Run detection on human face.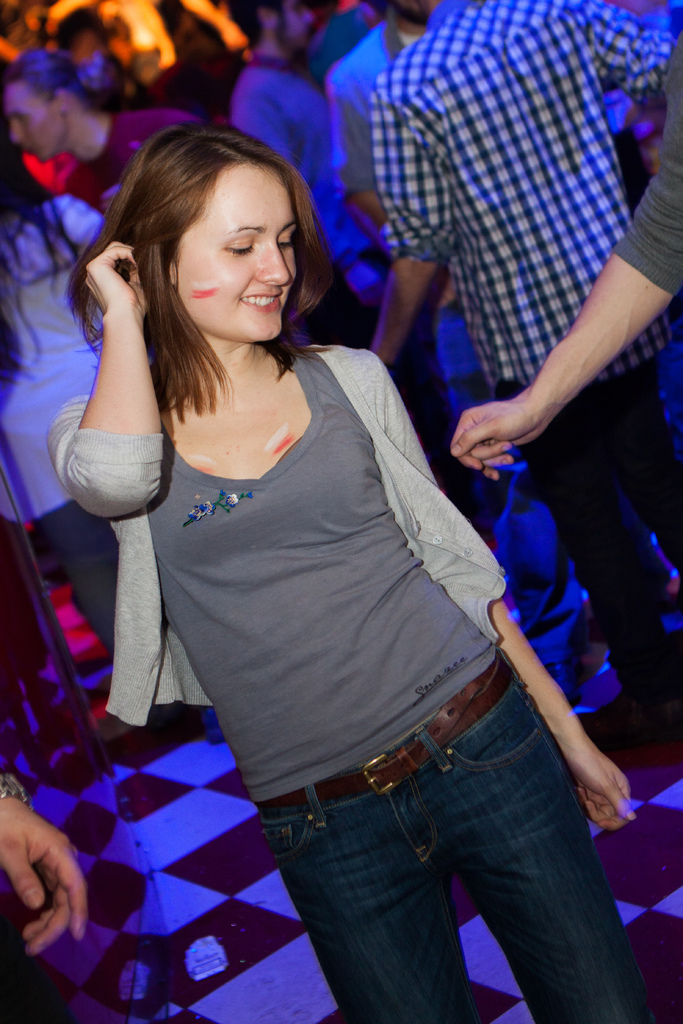
Result: 2:83:69:161.
